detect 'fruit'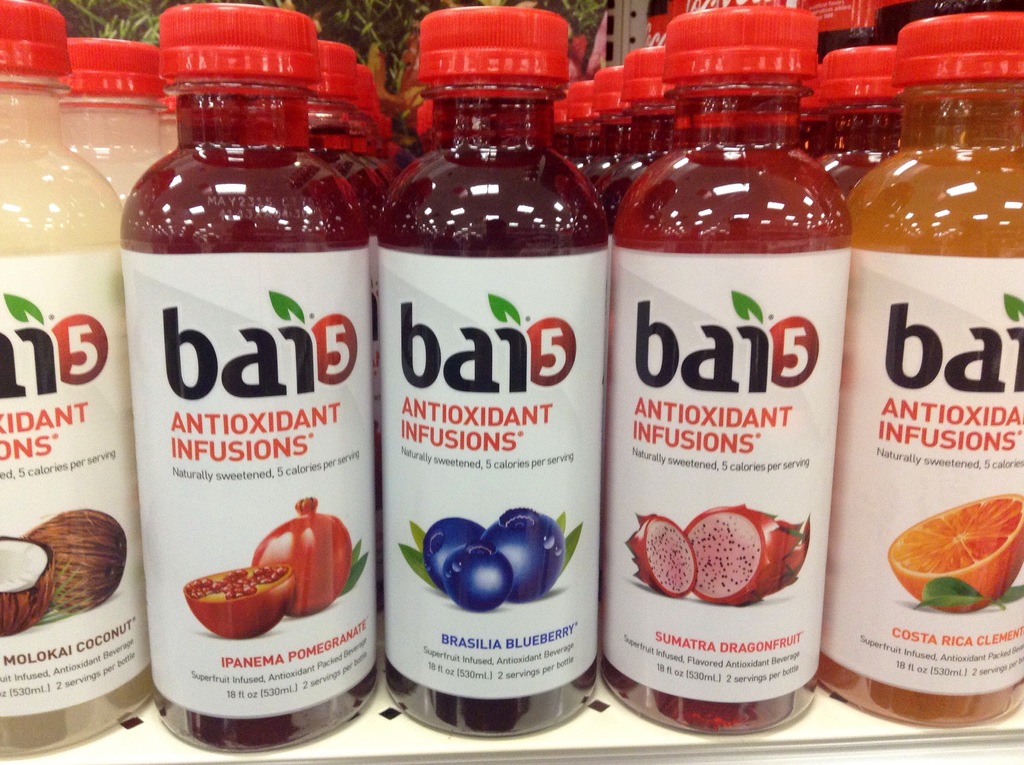
[x1=623, y1=513, x2=699, y2=599]
